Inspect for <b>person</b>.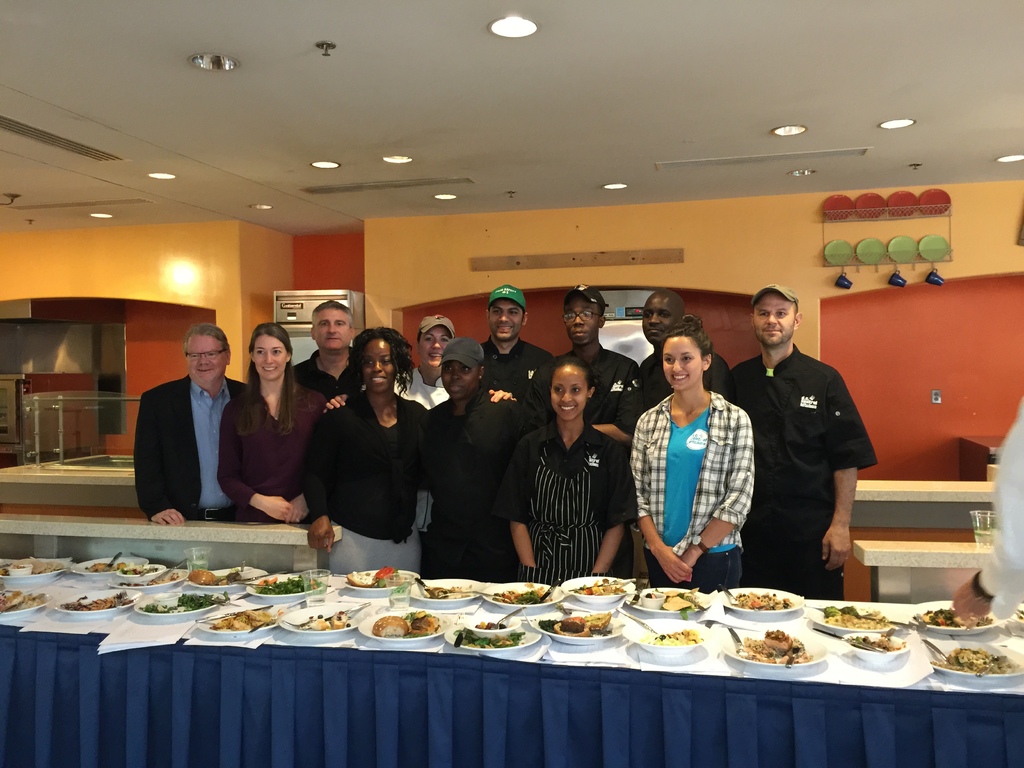
Inspection: <bbox>289, 296, 366, 414</bbox>.
